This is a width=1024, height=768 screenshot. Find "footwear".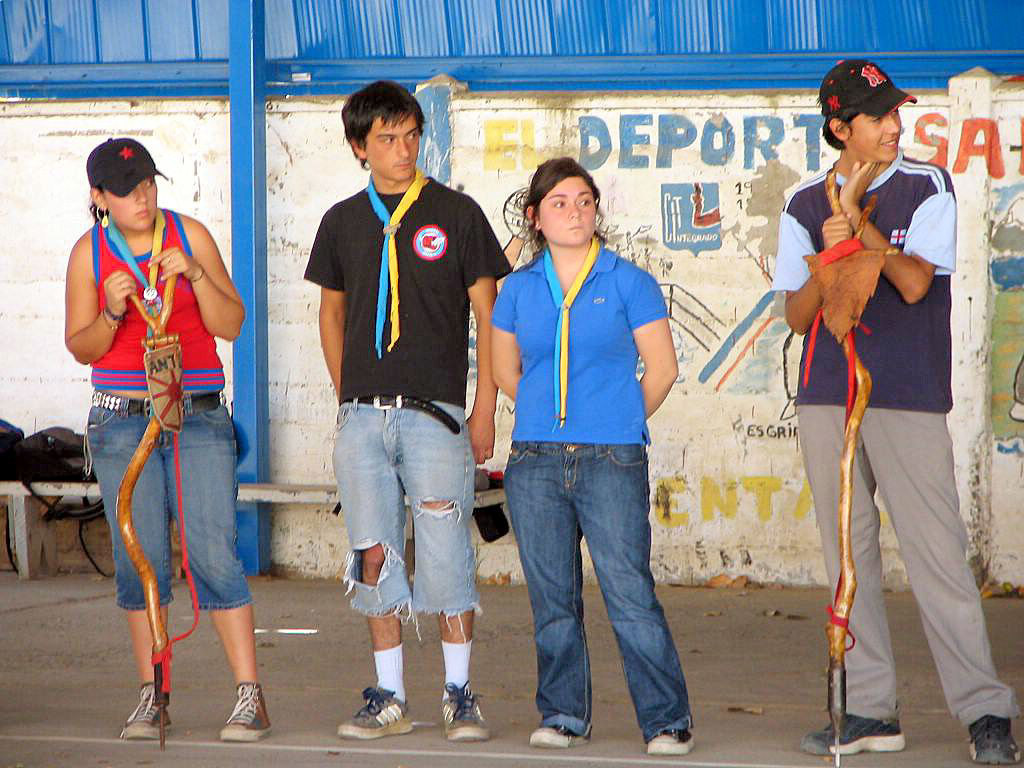
Bounding box: bbox=(531, 723, 583, 750).
